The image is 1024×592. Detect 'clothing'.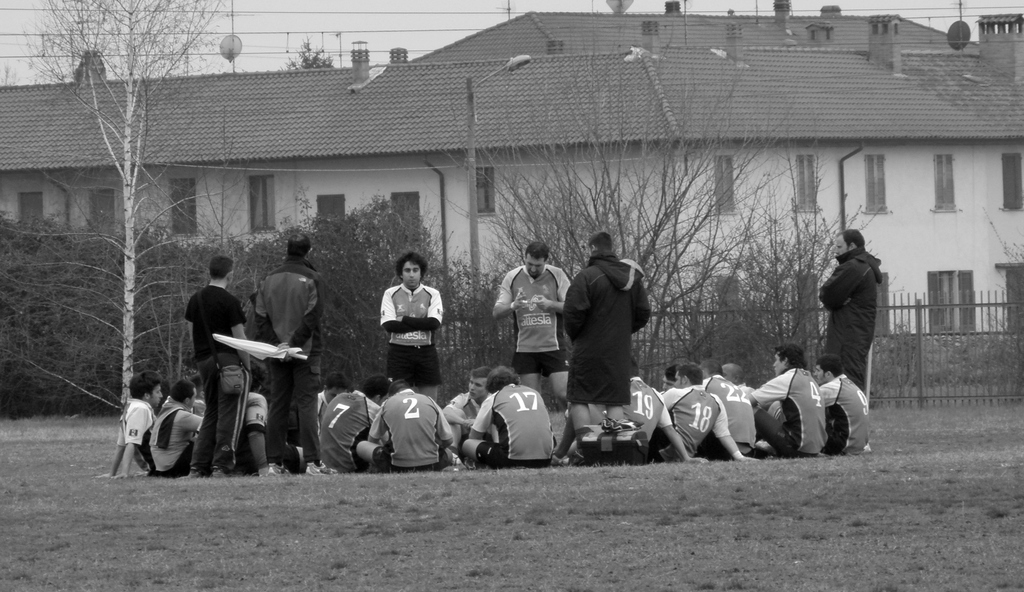
Detection: x1=474 y1=382 x2=557 y2=464.
